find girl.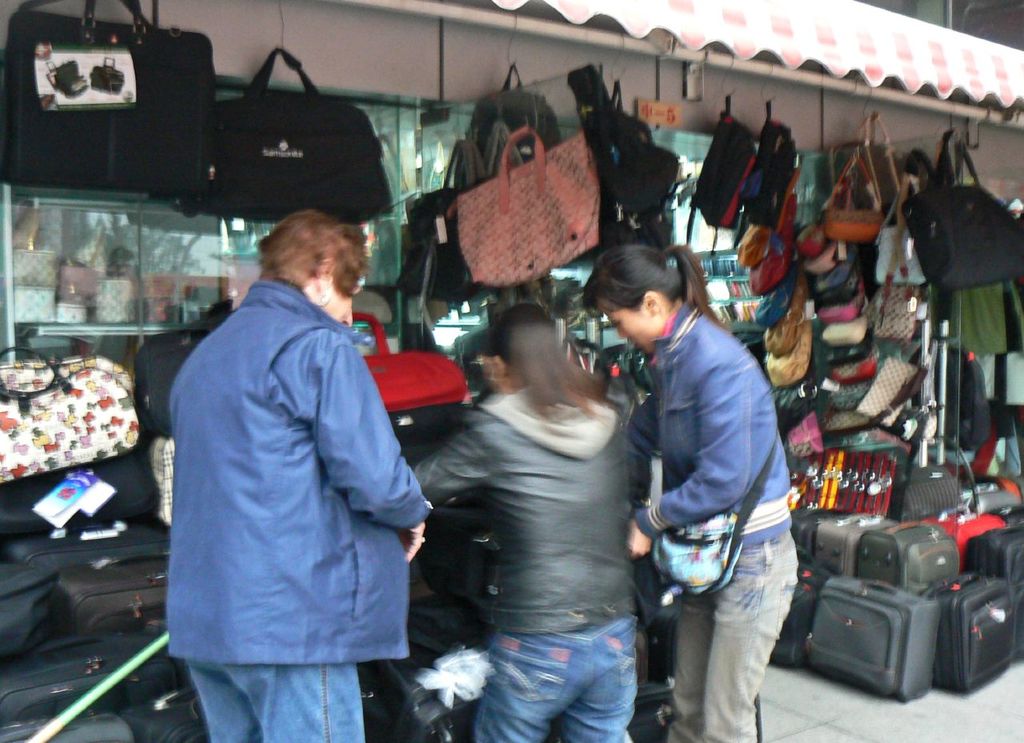
pyautogui.locateOnScreen(410, 303, 626, 741).
